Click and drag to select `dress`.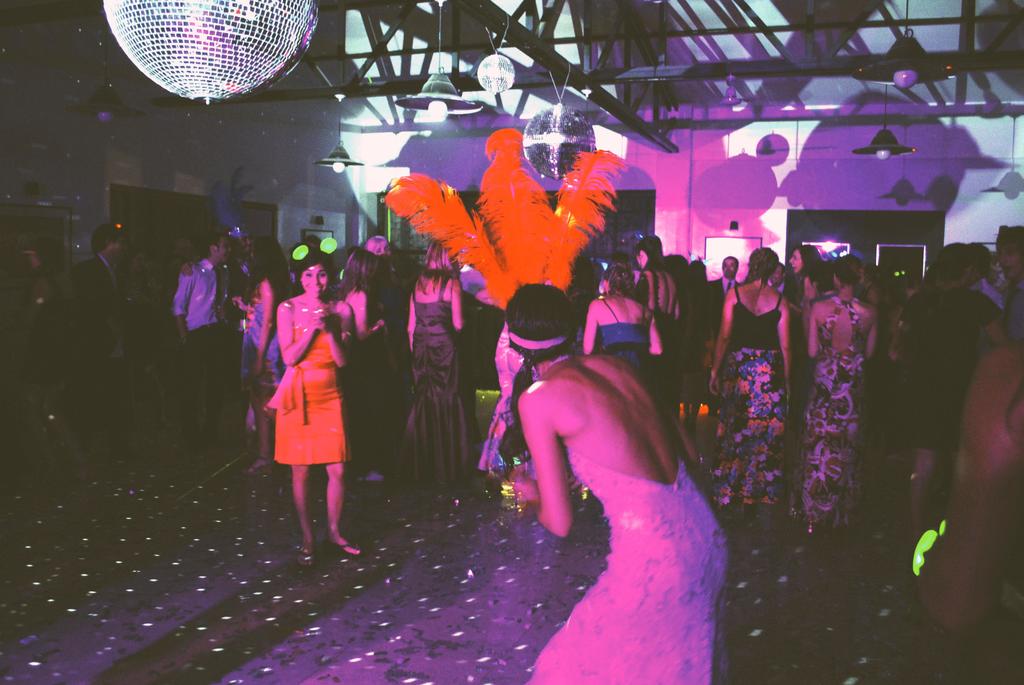
Selection: [left=790, top=295, right=874, bottom=531].
